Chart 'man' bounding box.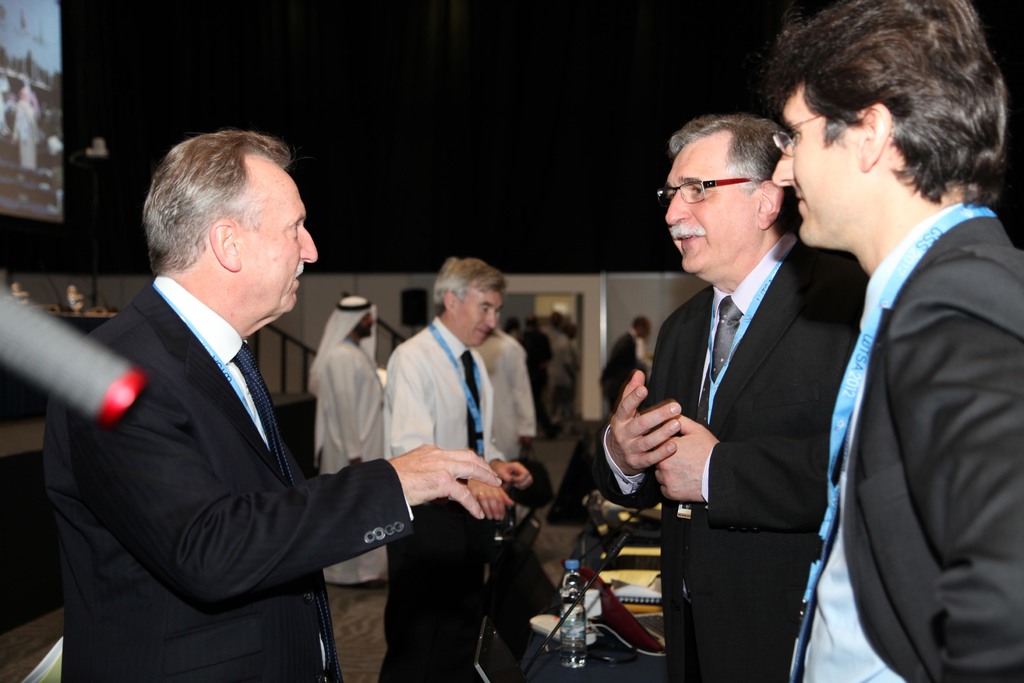
Charted: <bbox>304, 293, 387, 584</bbox>.
